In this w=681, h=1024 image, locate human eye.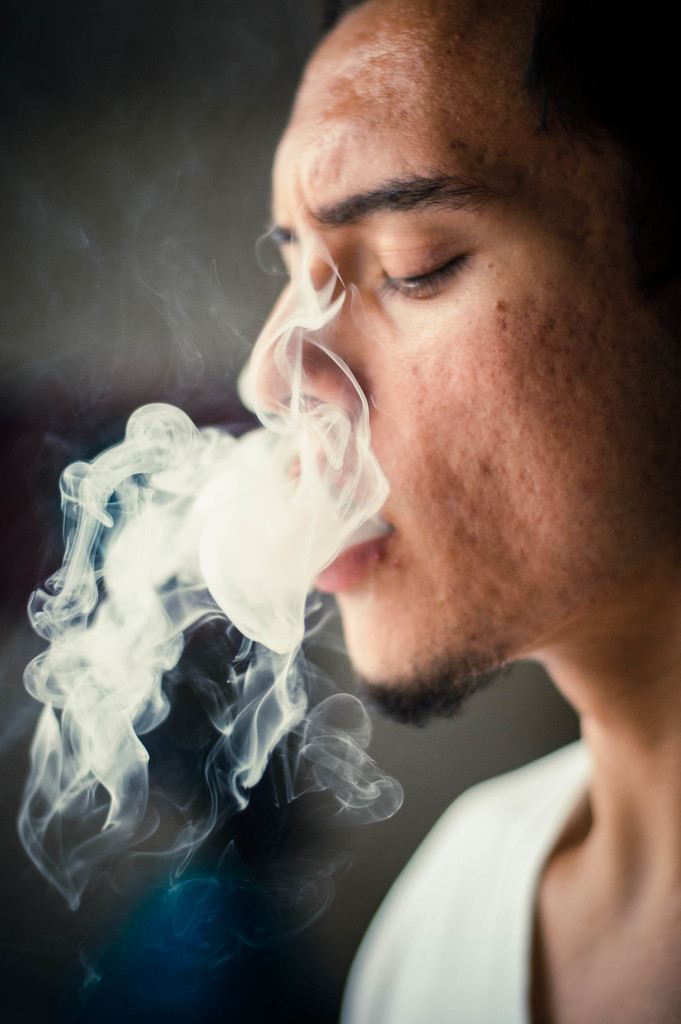
Bounding box: 377:244:482:297.
